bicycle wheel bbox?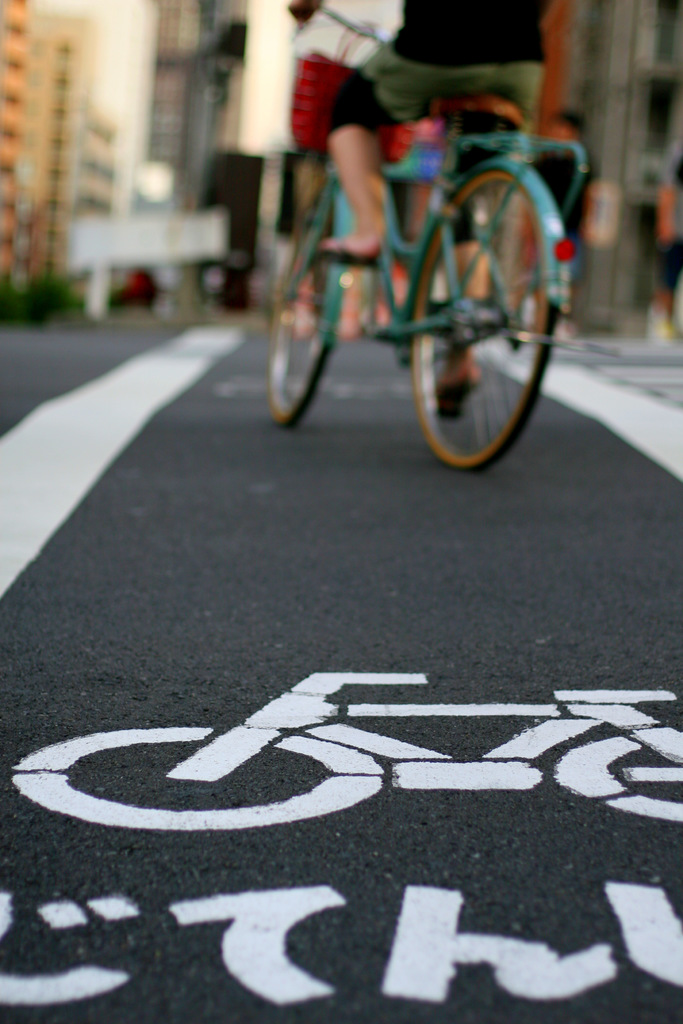
box=[400, 142, 559, 475]
